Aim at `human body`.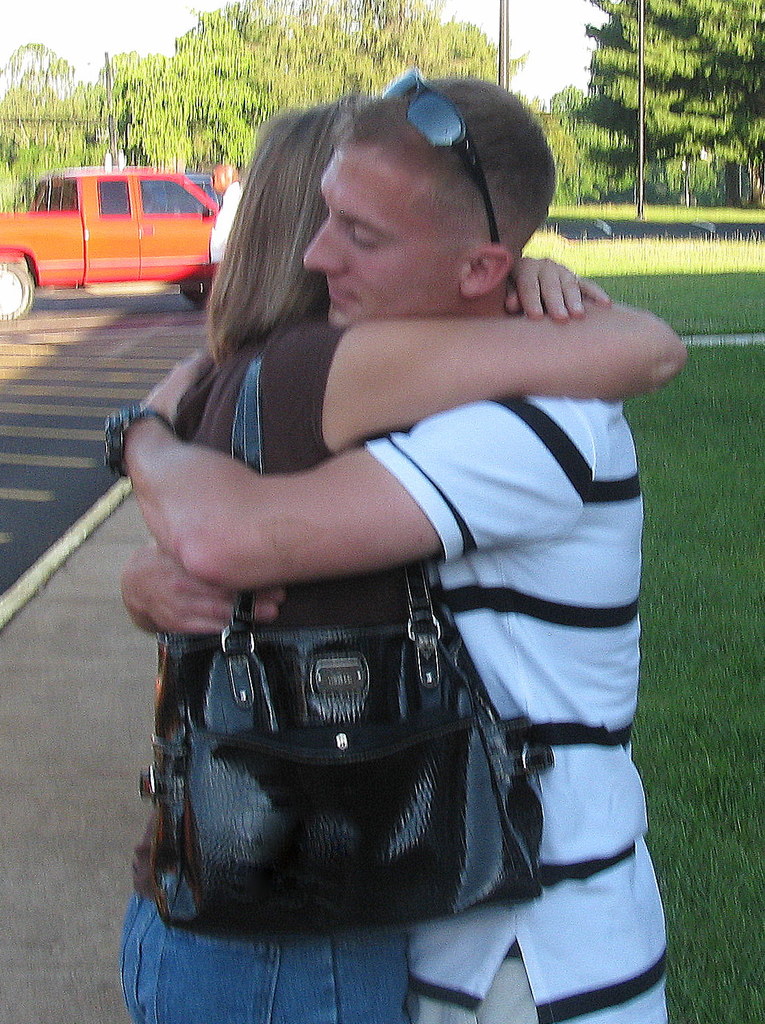
Aimed at [73,129,725,960].
